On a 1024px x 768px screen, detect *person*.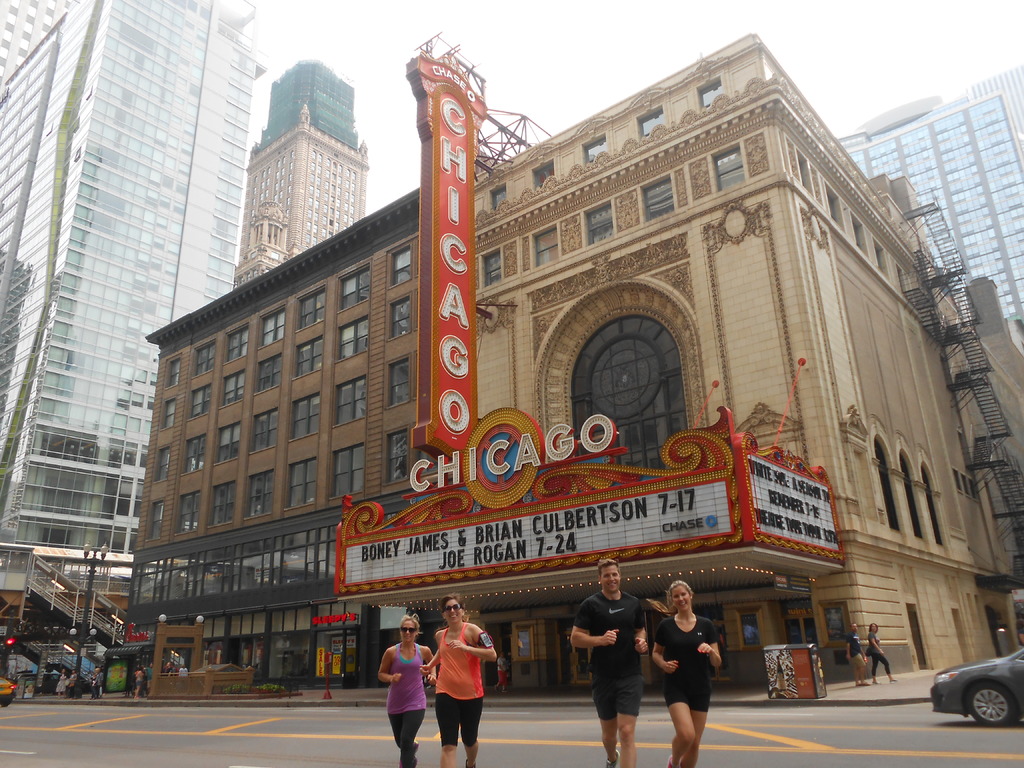
(left=845, top=622, right=867, bottom=688).
